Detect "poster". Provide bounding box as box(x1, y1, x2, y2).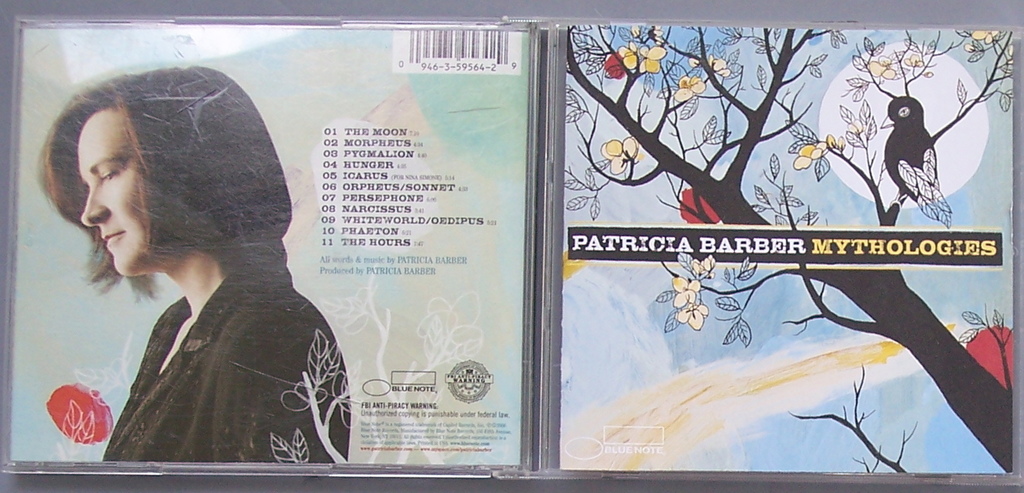
box(568, 22, 1013, 473).
